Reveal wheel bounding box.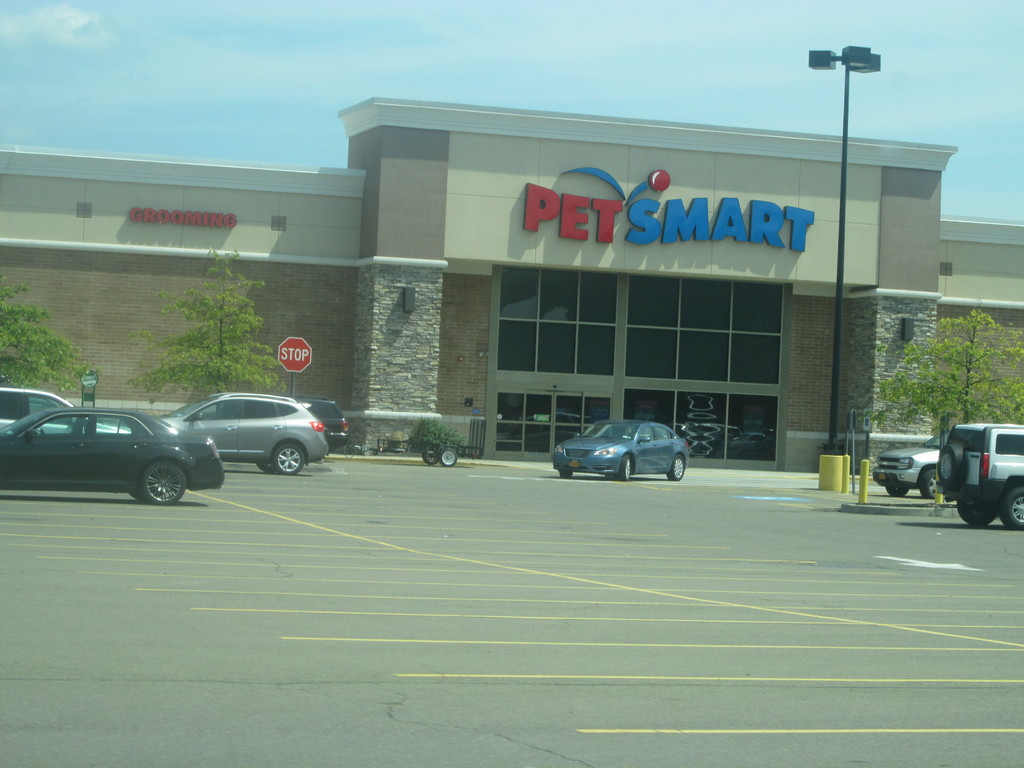
Revealed: 42,428,48,434.
